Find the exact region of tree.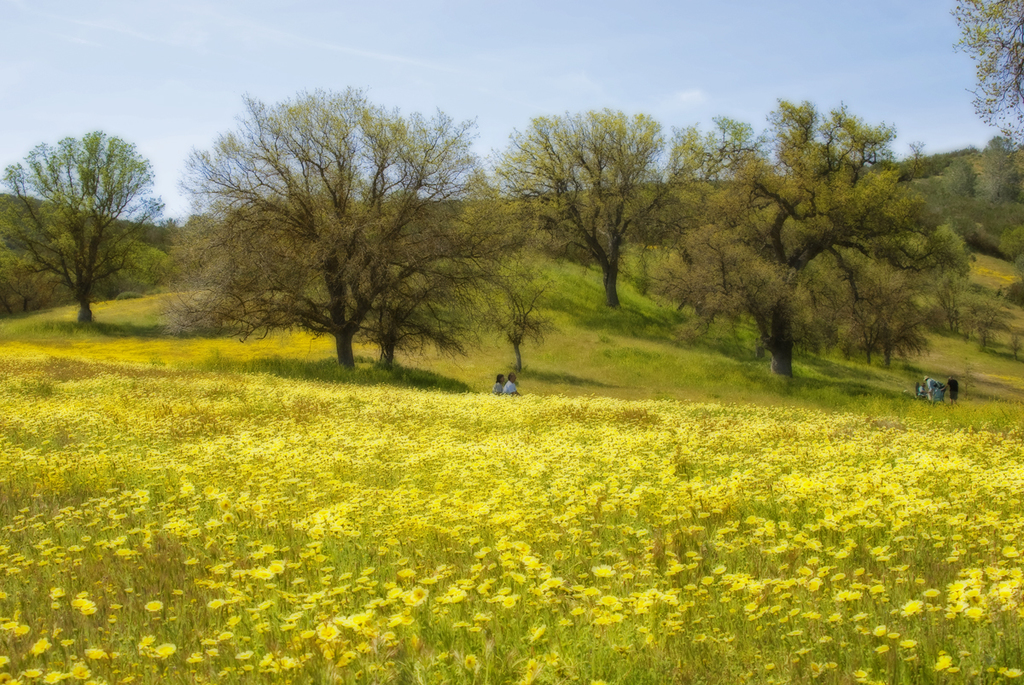
Exact region: region(939, 0, 1023, 163).
